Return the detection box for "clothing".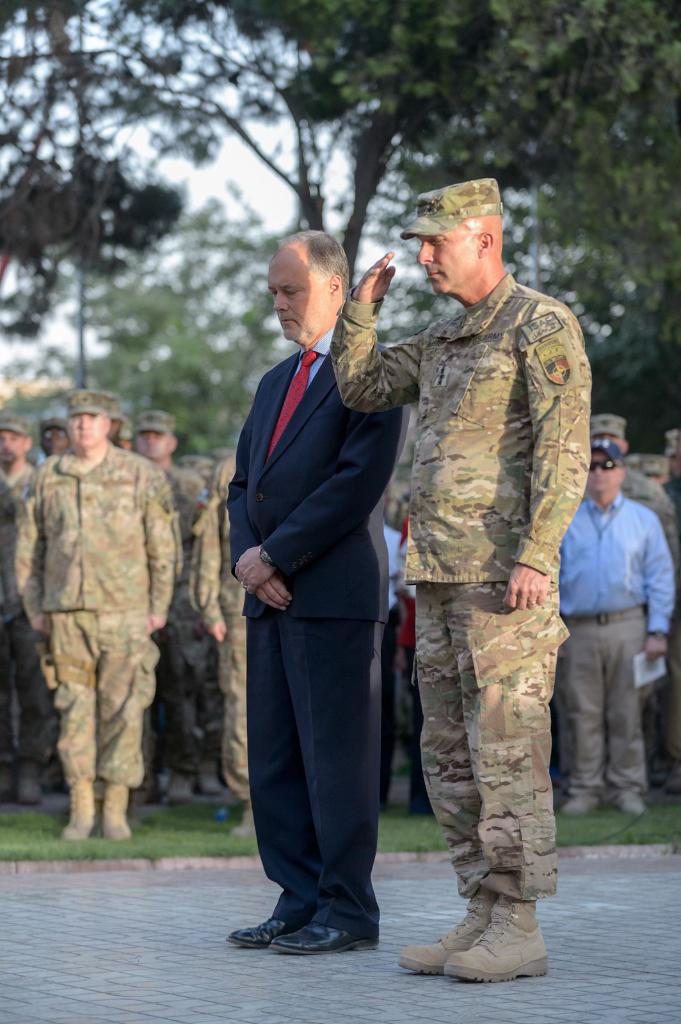
<box>195,474,243,800</box>.
